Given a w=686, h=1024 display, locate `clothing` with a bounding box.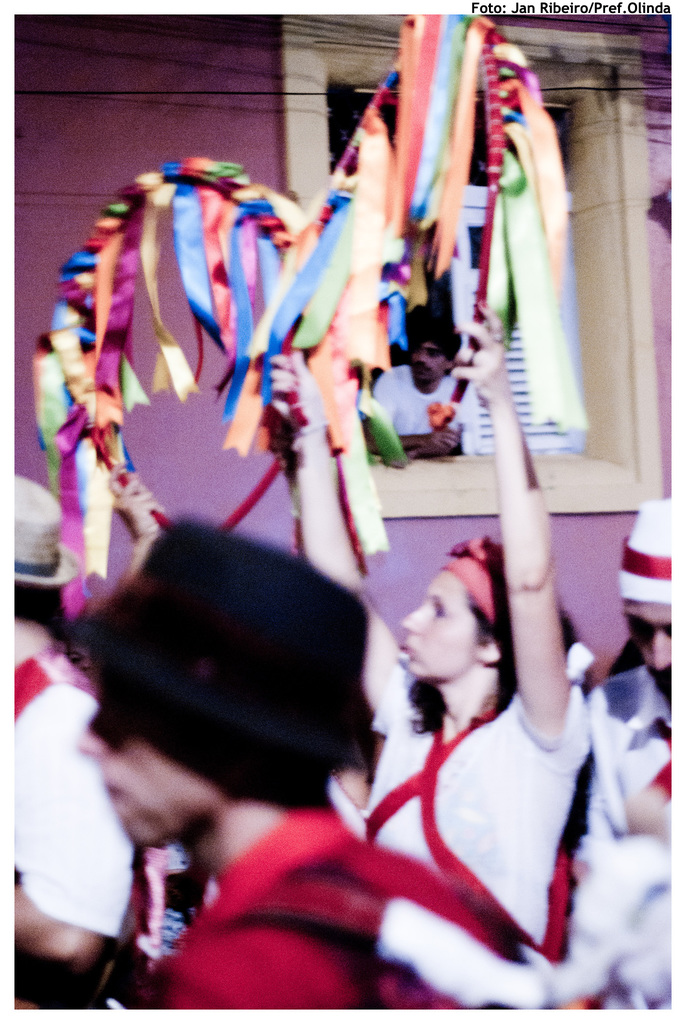
Located: detection(362, 650, 601, 1009).
